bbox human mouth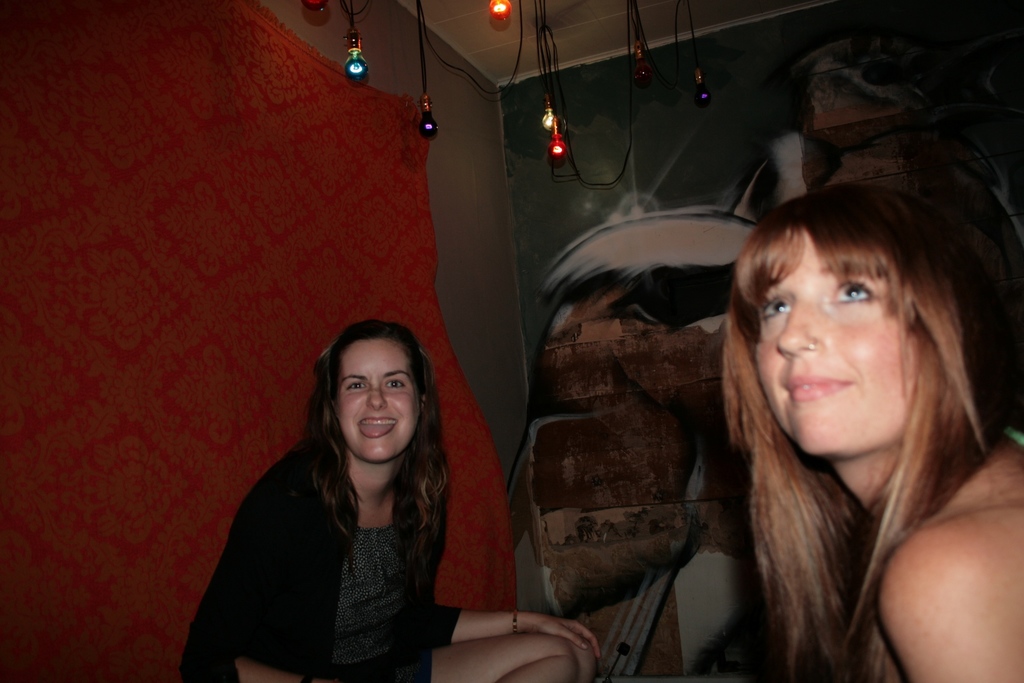
x1=357, y1=415, x2=394, y2=447
